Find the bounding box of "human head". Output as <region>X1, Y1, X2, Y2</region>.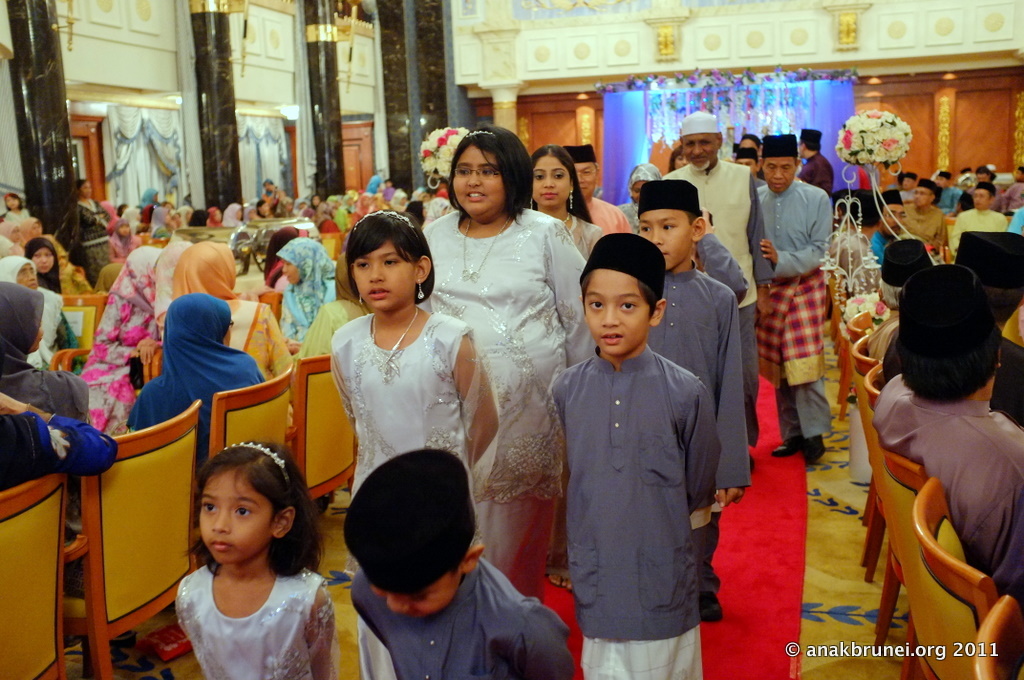
<region>267, 225, 309, 268</region>.
